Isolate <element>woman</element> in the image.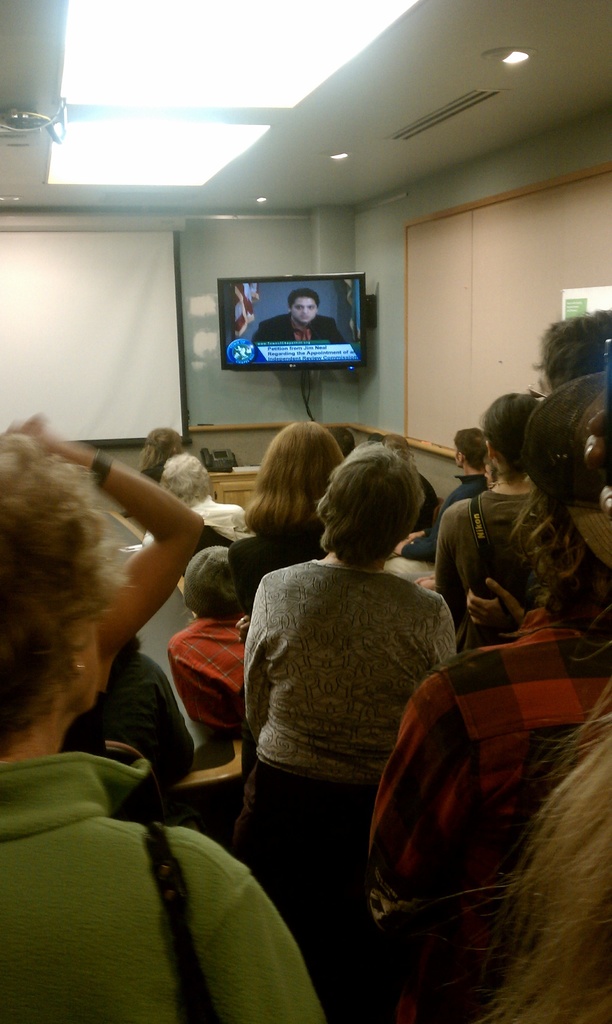
Isolated region: locate(221, 408, 488, 986).
